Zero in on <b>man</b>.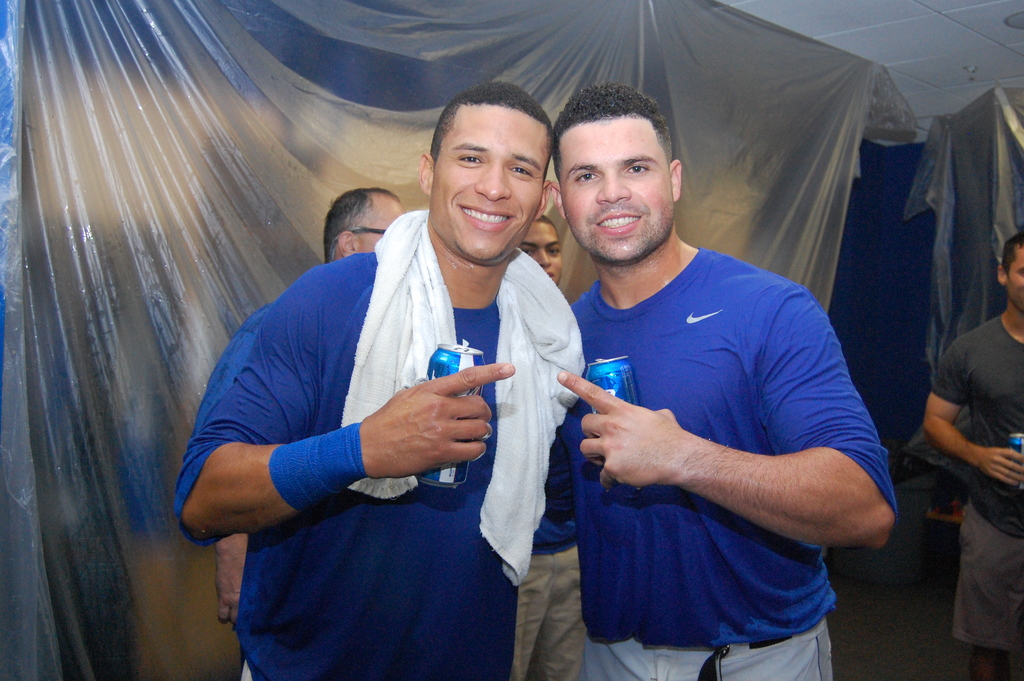
Zeroed in: detection(508, 214, 585, 680).
